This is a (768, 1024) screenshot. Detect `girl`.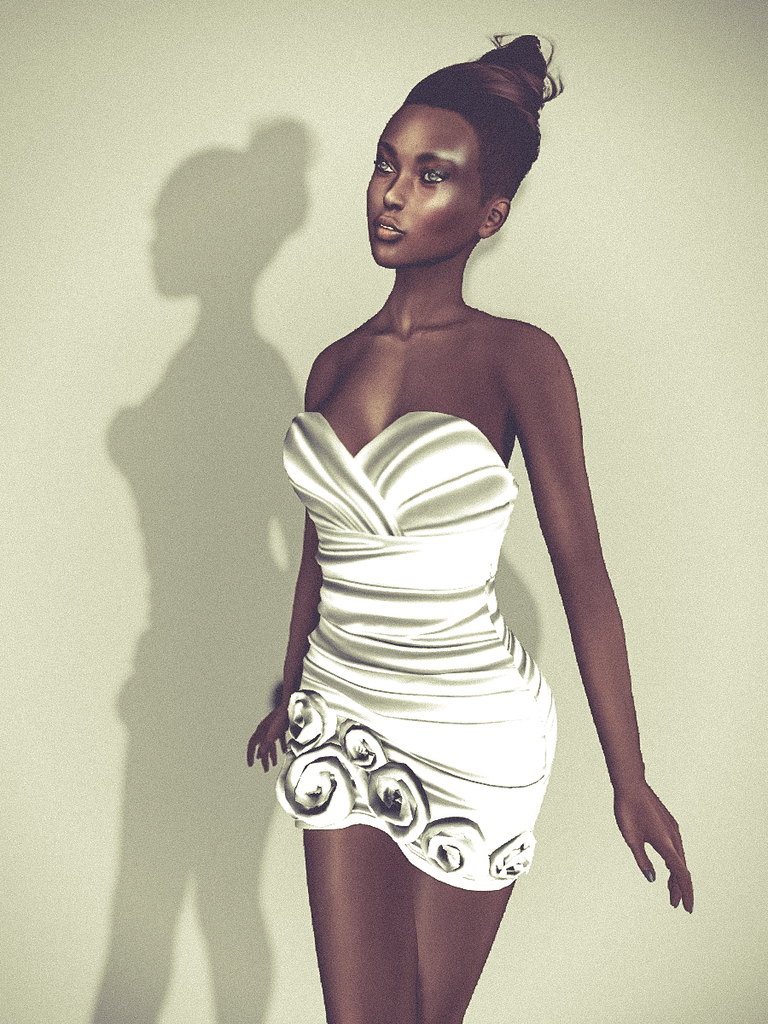
x1=242, y1=31, x2=694, y2=1023.
